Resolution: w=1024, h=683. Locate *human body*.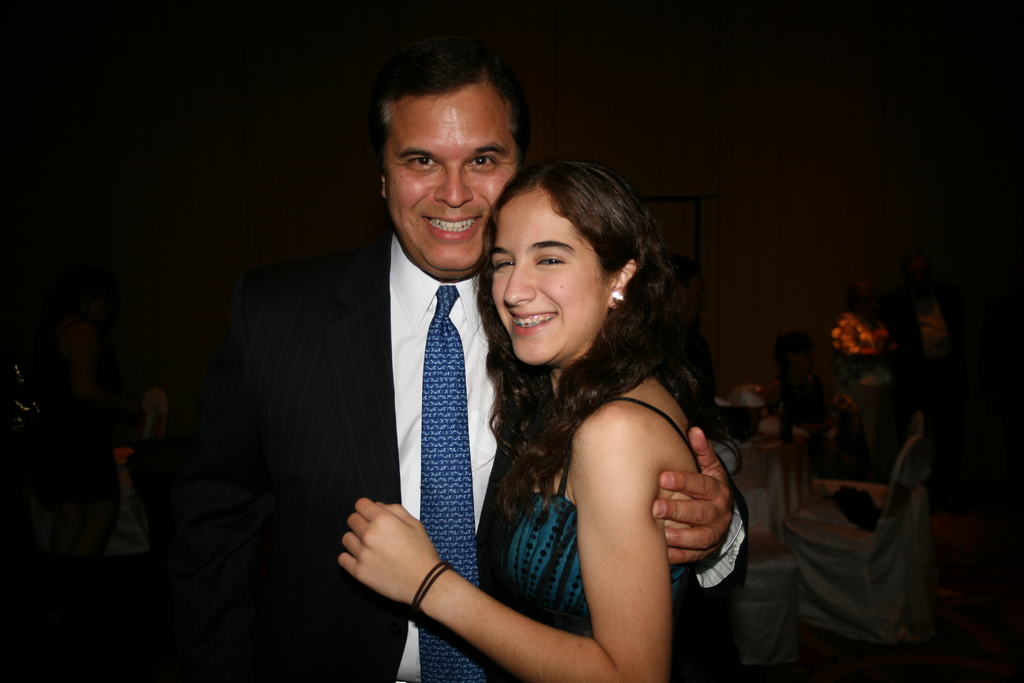
[left=321, top=152, right=745, bottom=681].
